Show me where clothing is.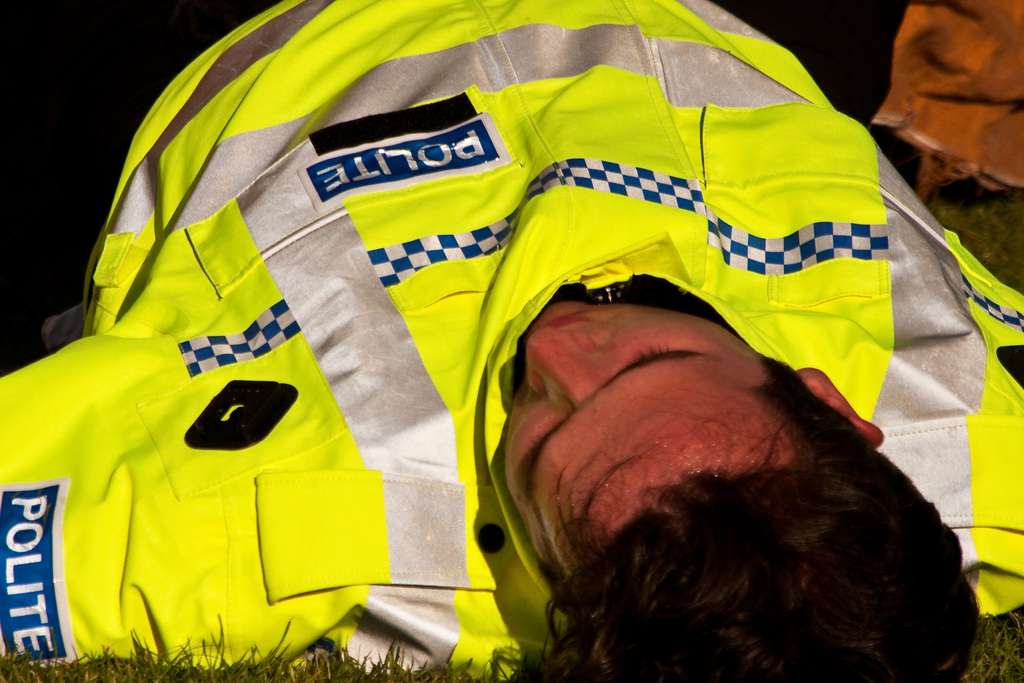
clothing is at {"x1": 108, "y1": 78, "x2": 960, "y2": 659}.
